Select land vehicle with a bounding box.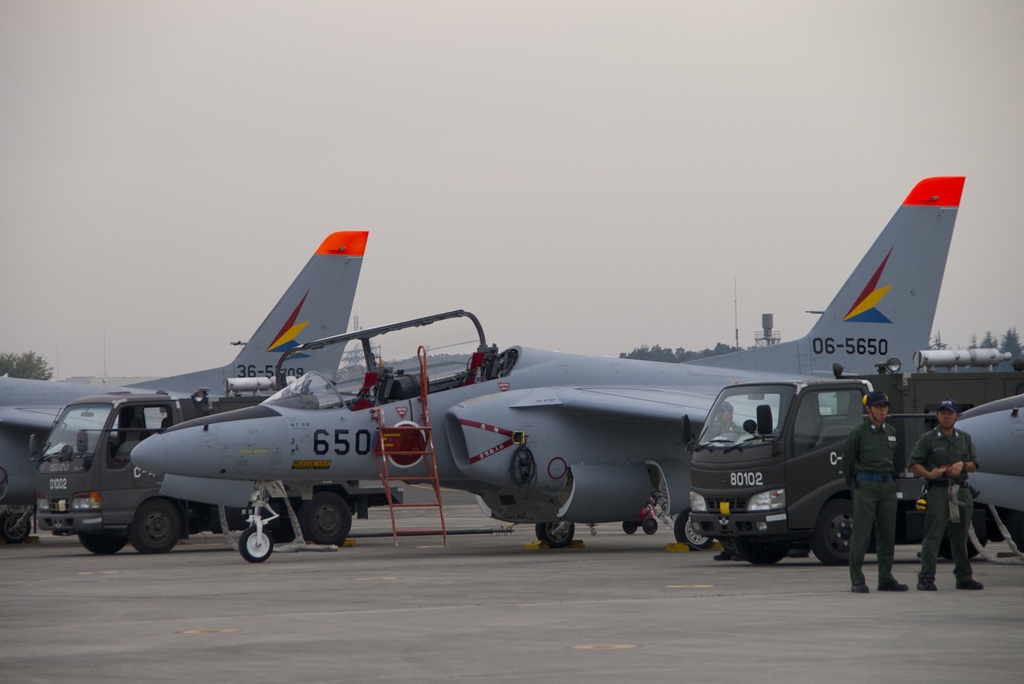
686, 359, 1023, 564.
